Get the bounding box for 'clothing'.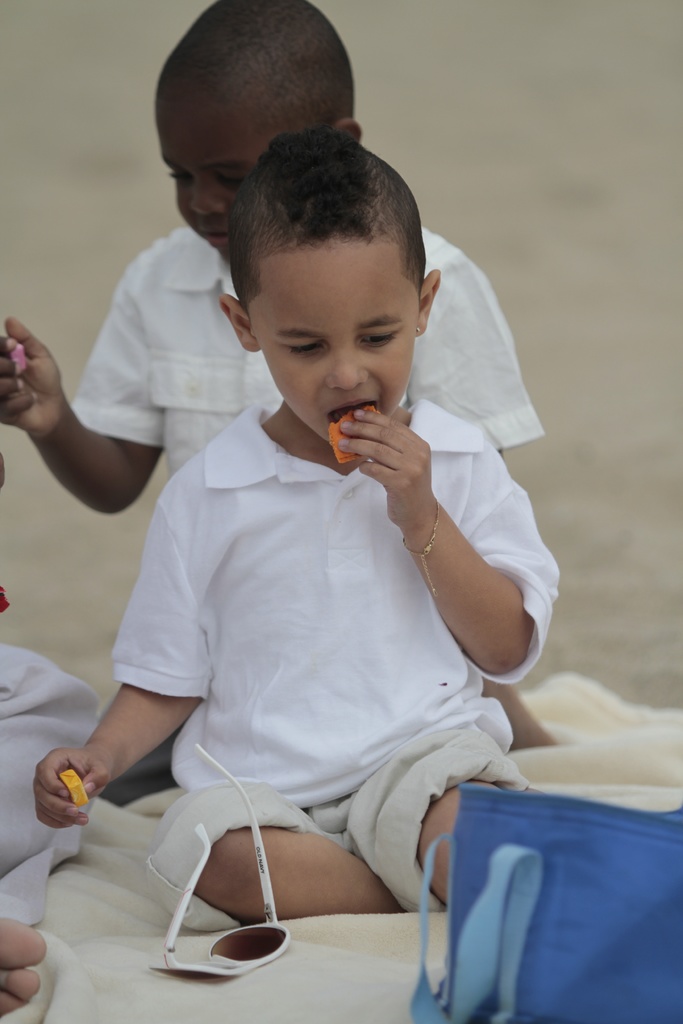
111 399 561 933.
